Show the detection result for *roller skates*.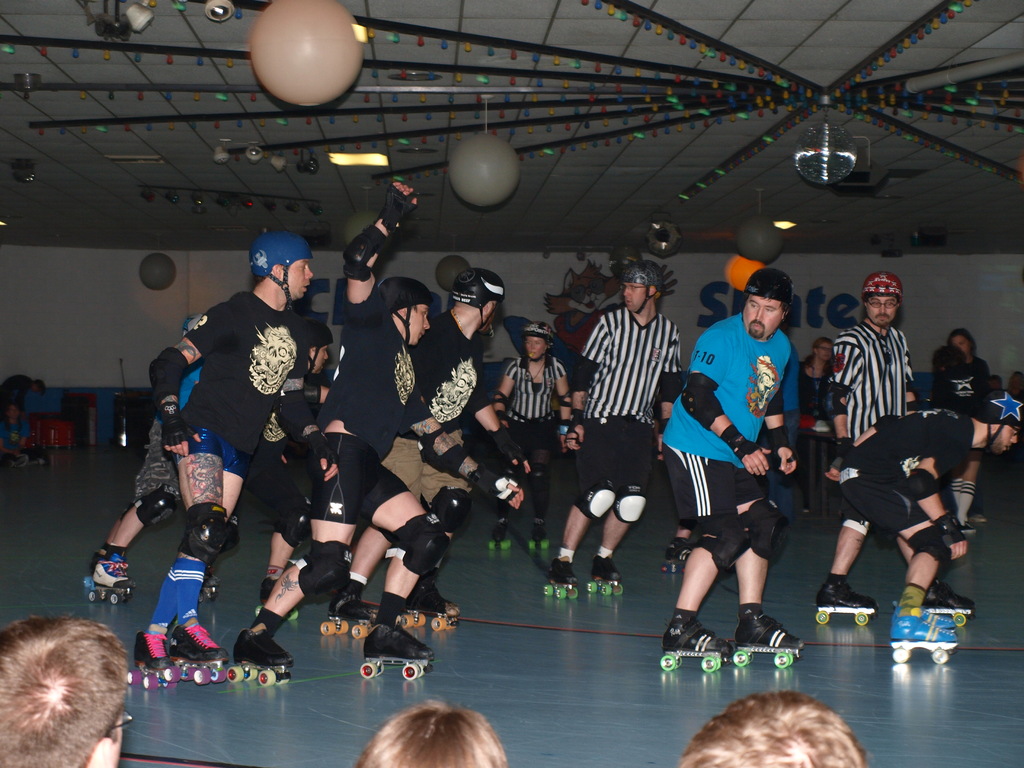
(737,602,801,667).
